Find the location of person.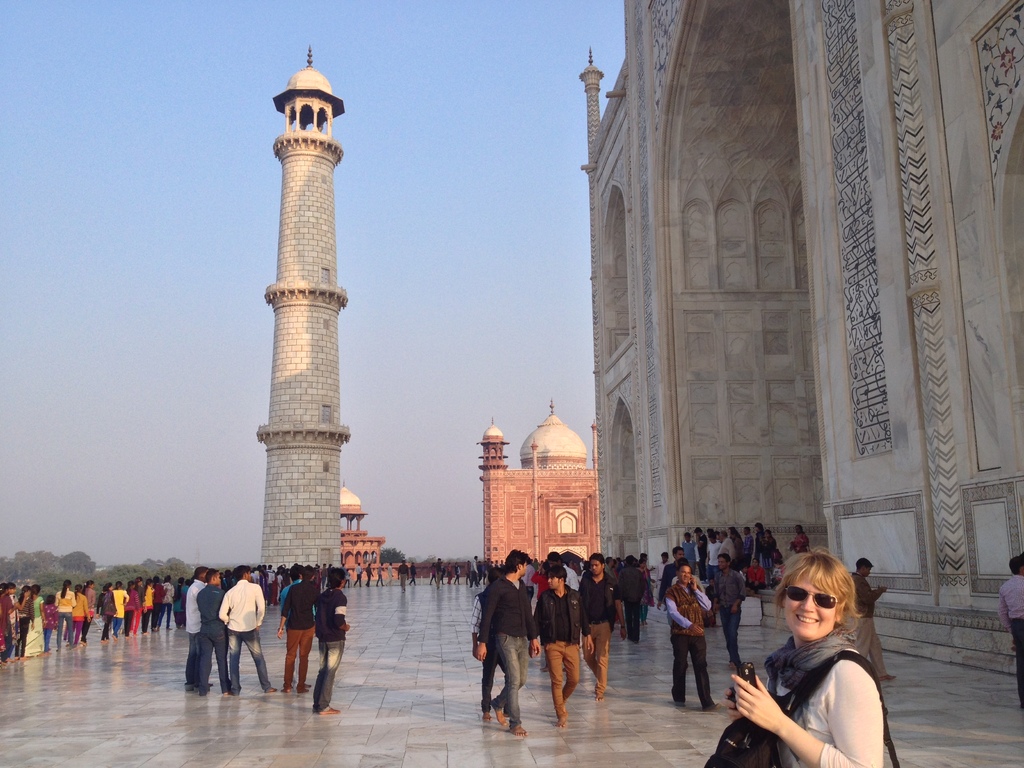
Location: Rect(428, 561, 435, 582).
